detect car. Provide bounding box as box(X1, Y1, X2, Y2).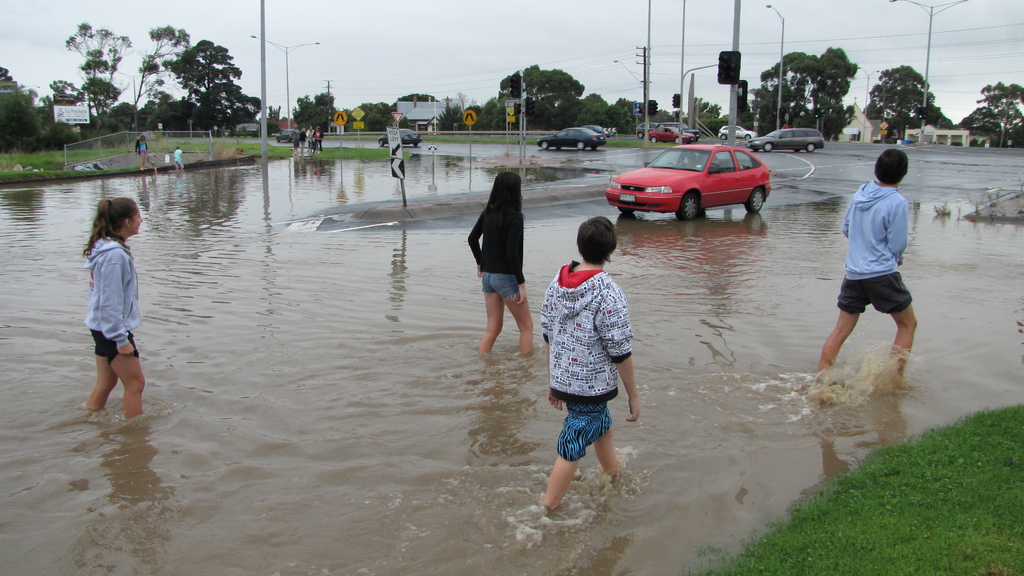
box(642, 123, 685, 149).
